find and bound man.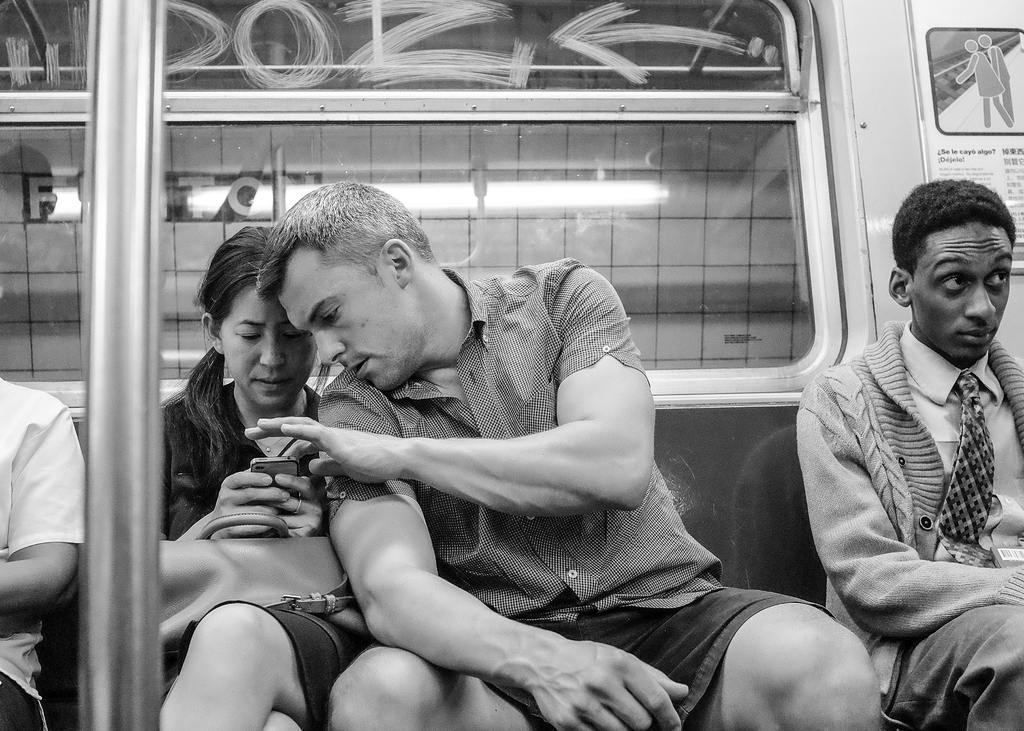
Bound: locate(0, 373, 86, 730).
